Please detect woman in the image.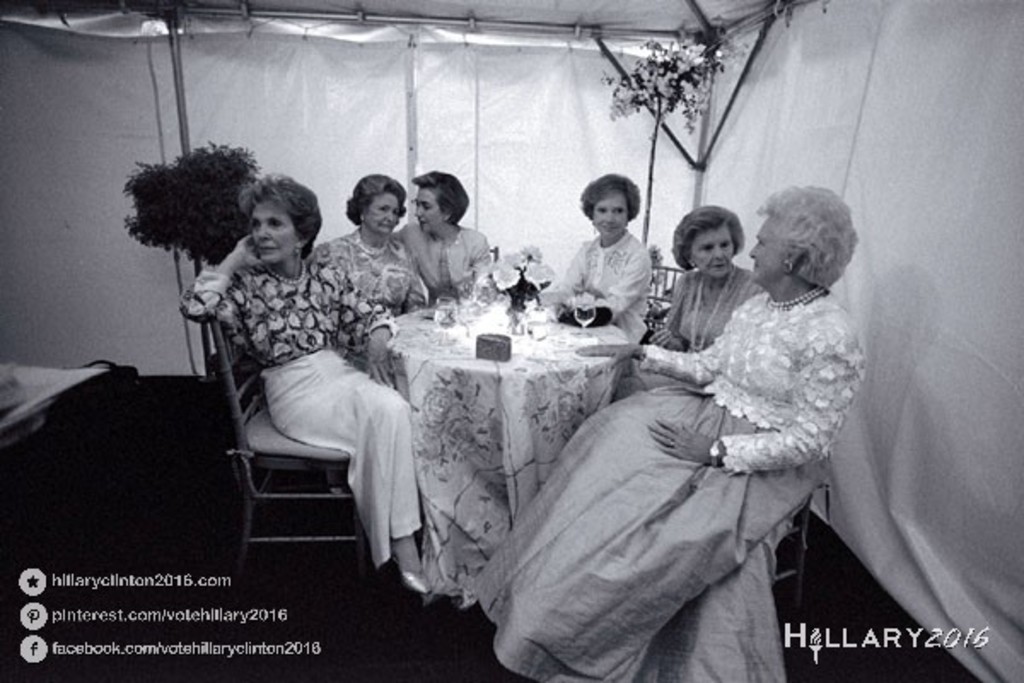
detection(522, 179, 877, 674).
